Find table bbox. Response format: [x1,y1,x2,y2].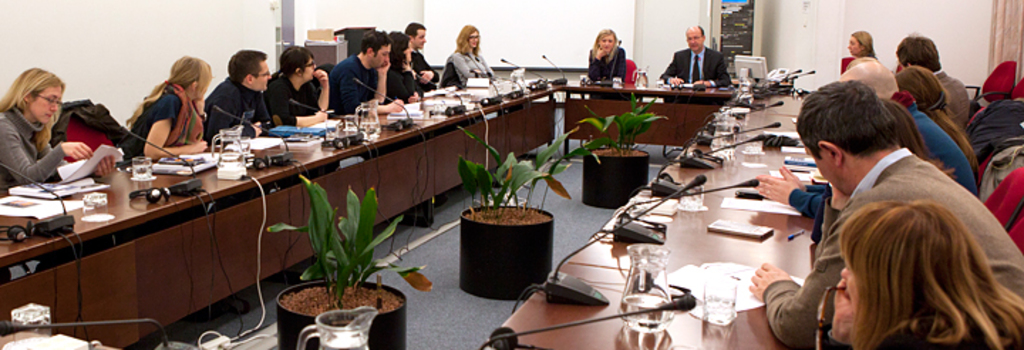
[0,88,572,327].
